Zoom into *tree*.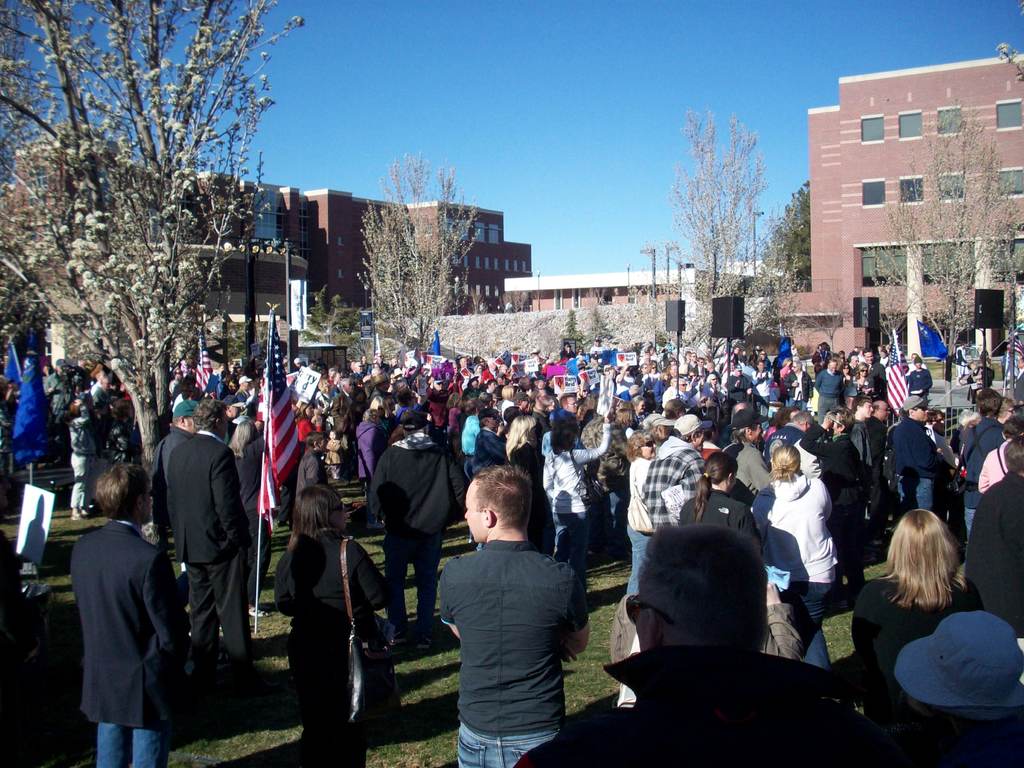
Zoom target: 298, 281, 359, 373.
